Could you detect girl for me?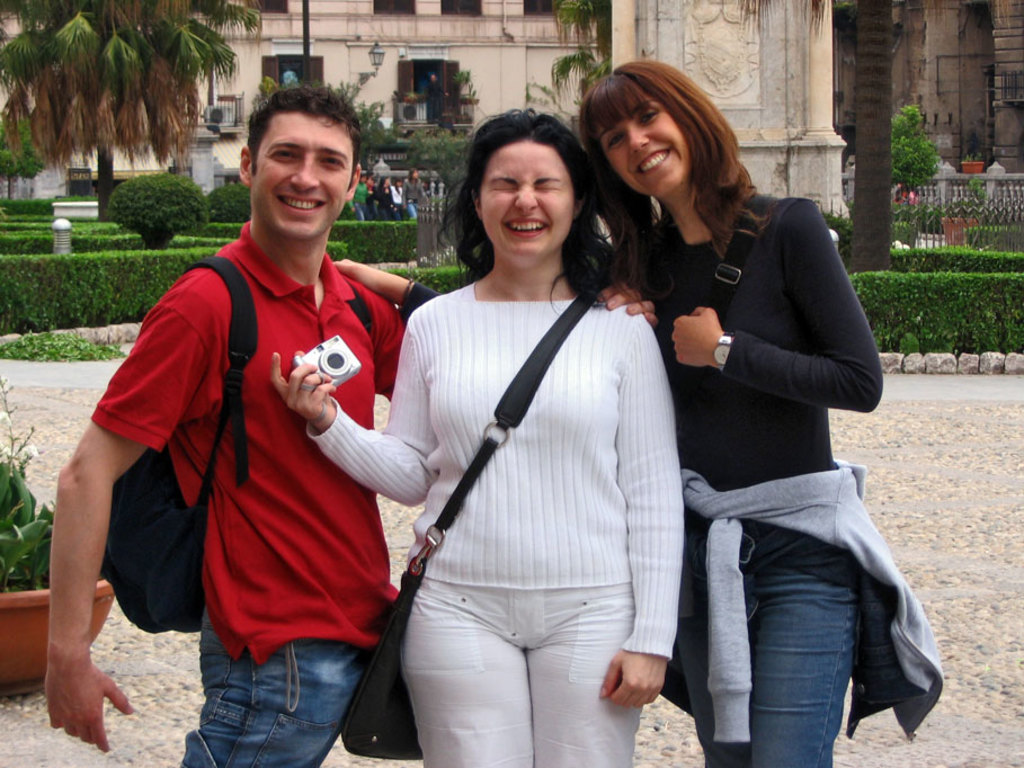
Detection result: l=397, t=170, r=430, b=222.
